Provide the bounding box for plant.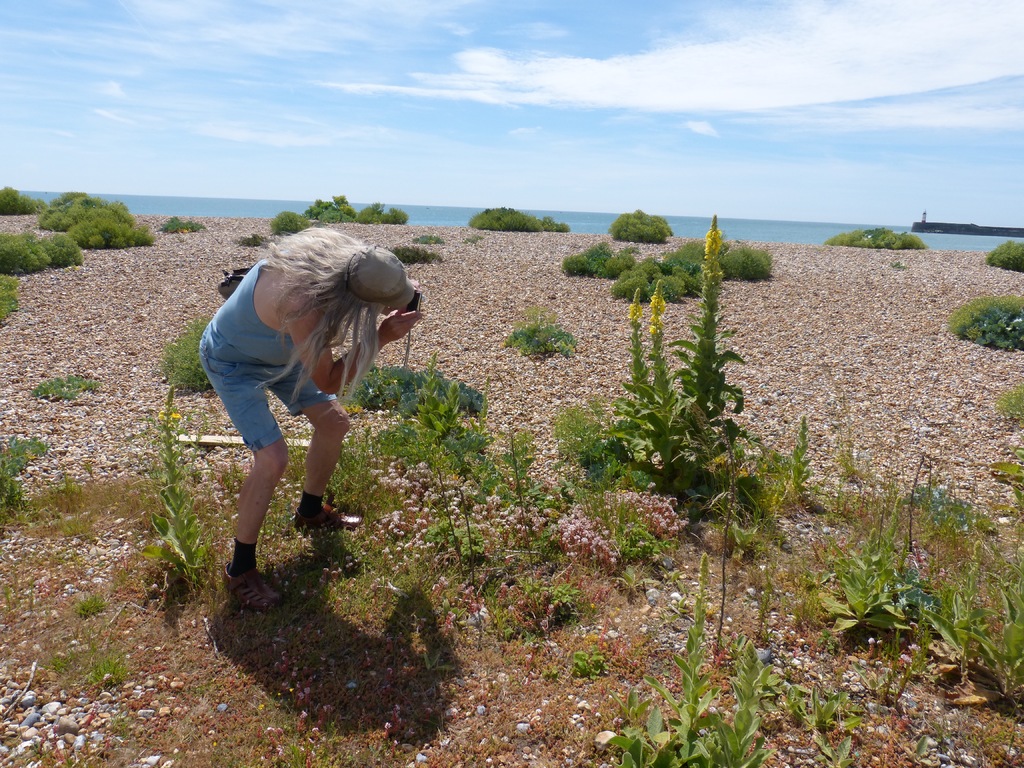
x1=154, y1=319, x2=222, y2=390.
